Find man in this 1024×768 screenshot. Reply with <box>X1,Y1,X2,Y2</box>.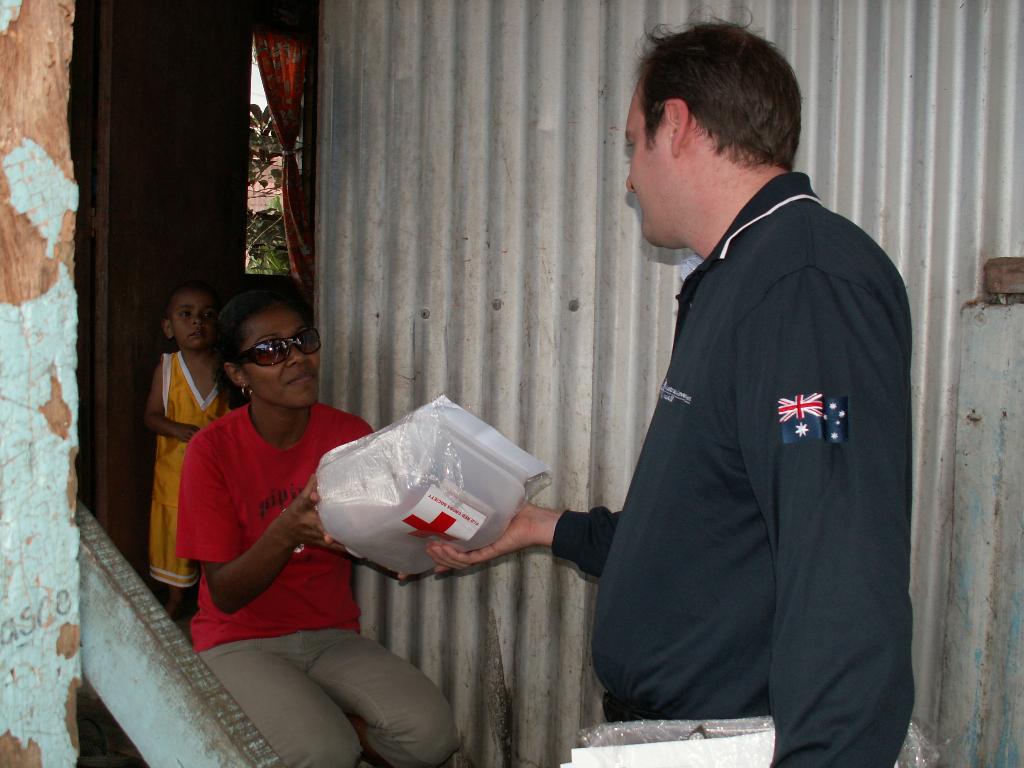
<box>427,4,914,767</box>.
